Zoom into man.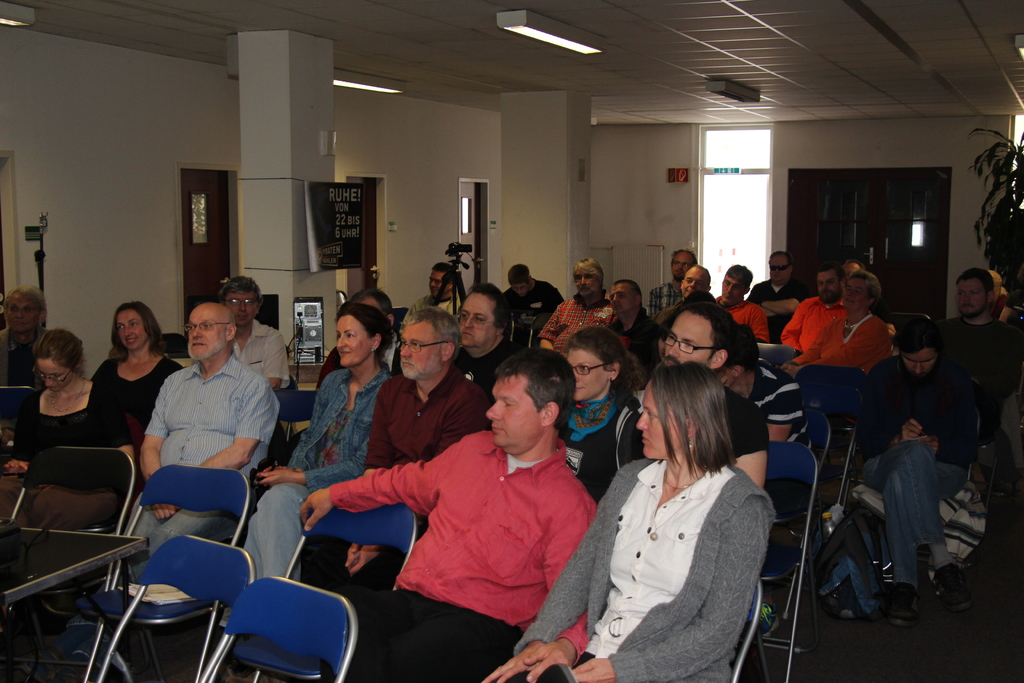
Zoom target: box=[601, 276, 662, 390].
